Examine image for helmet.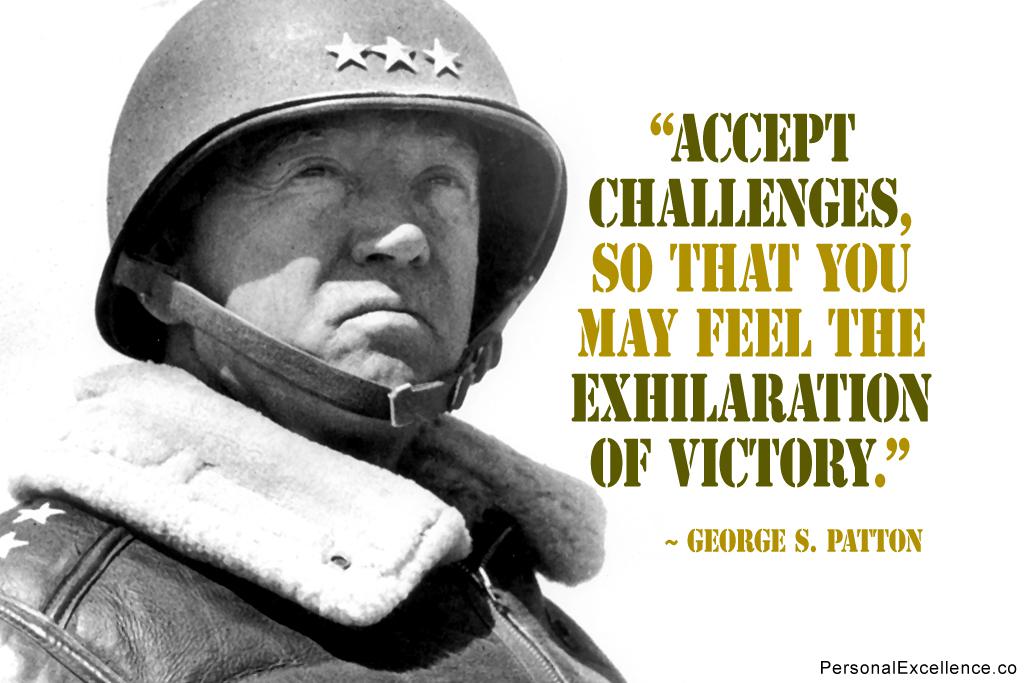
Examination result: 137 3 541 414.
